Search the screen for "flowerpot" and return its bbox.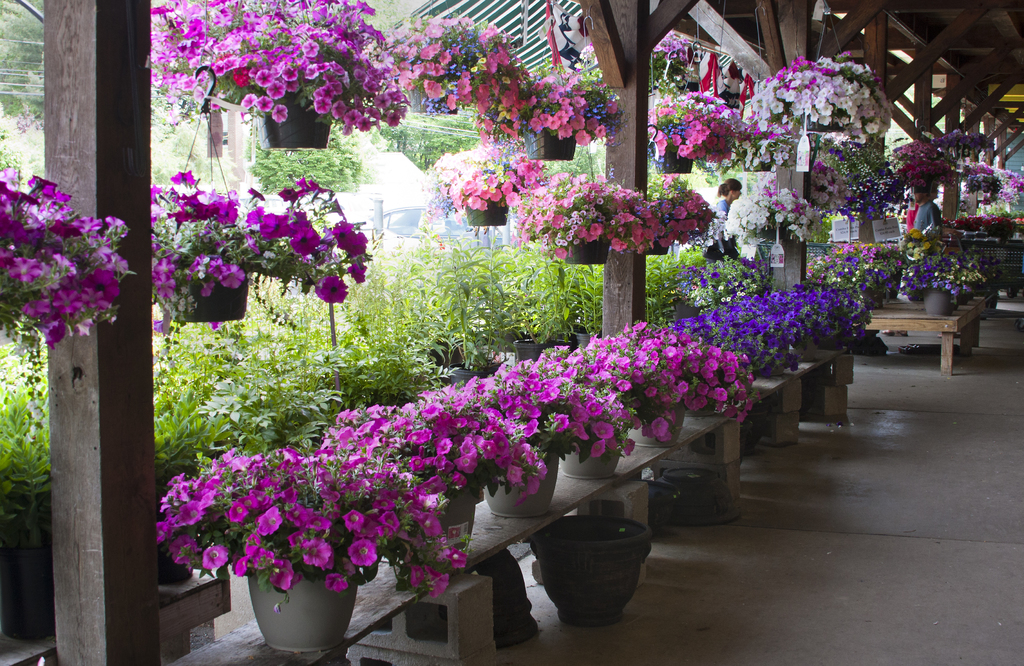
Found: x1=433 y1=493 x2=479 y2=559.
